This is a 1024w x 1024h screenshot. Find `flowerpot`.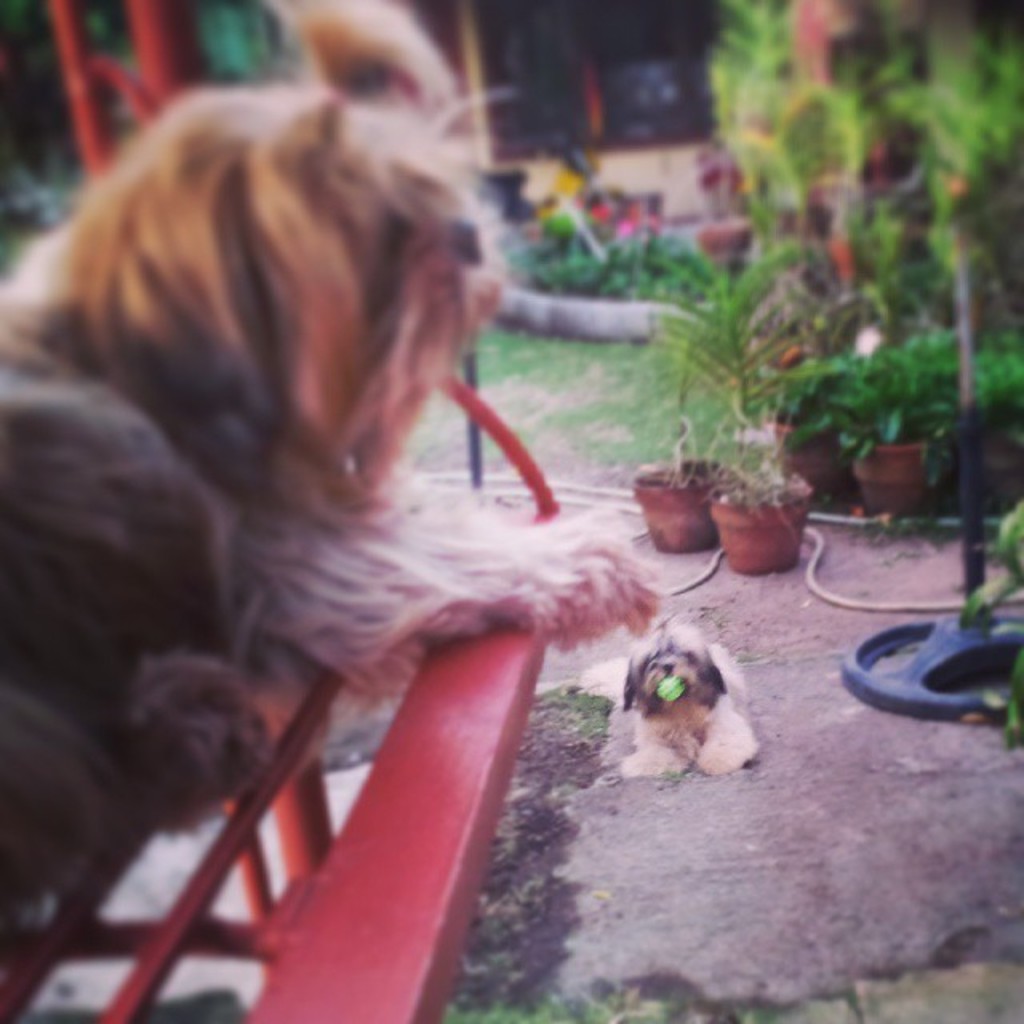
Bounding box: rect(635, 466, 730, 552).
